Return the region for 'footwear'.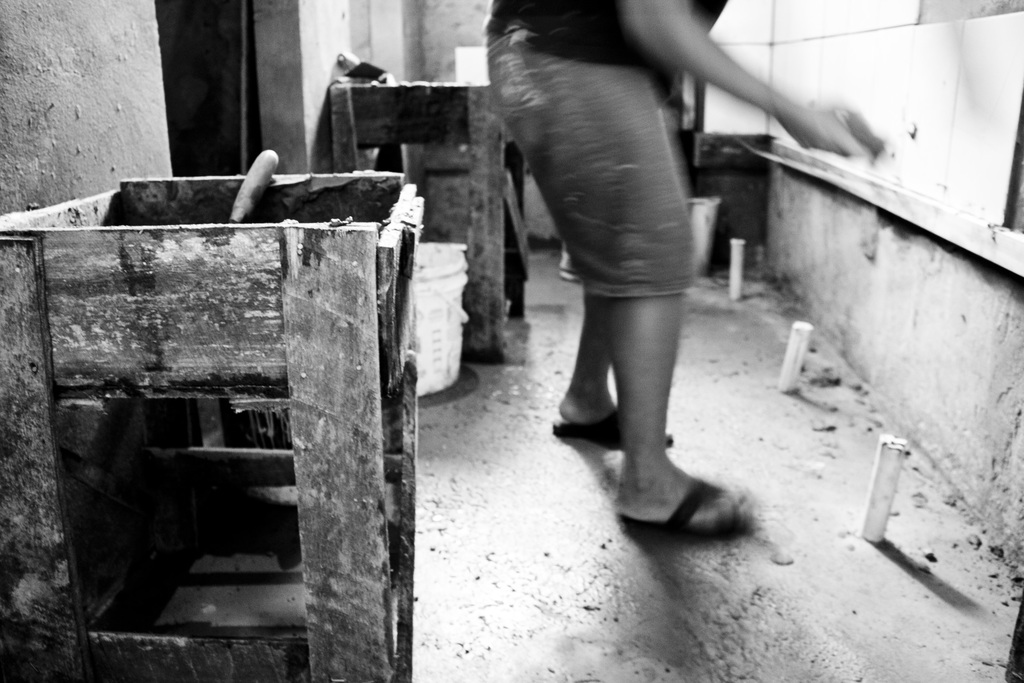
(554,403,675,458).
